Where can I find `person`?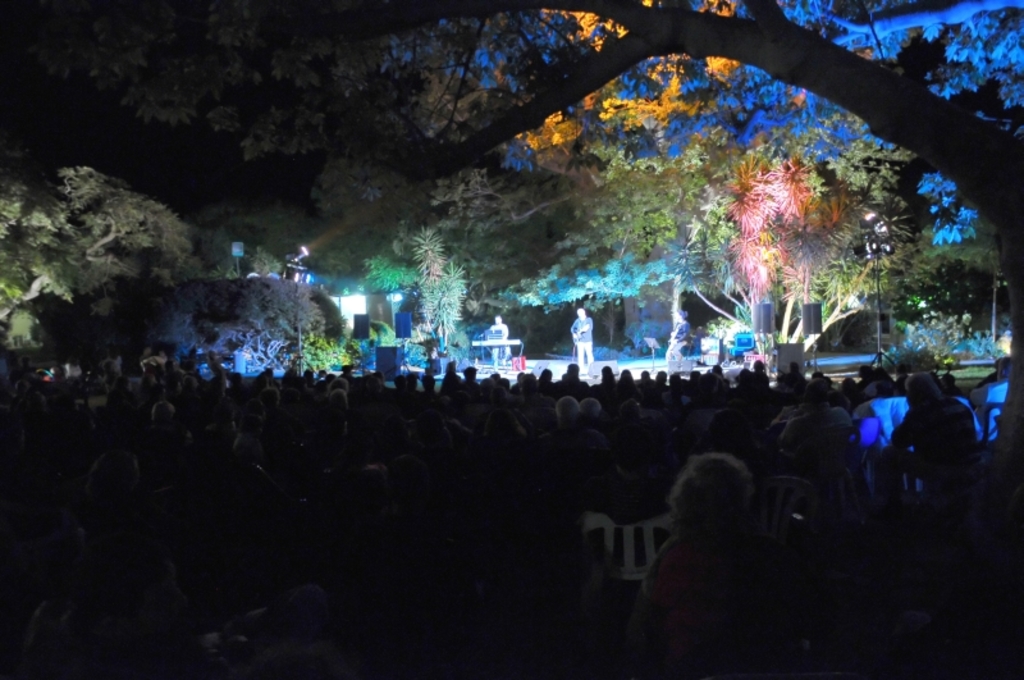
You can find it at [636,432,815,679].
